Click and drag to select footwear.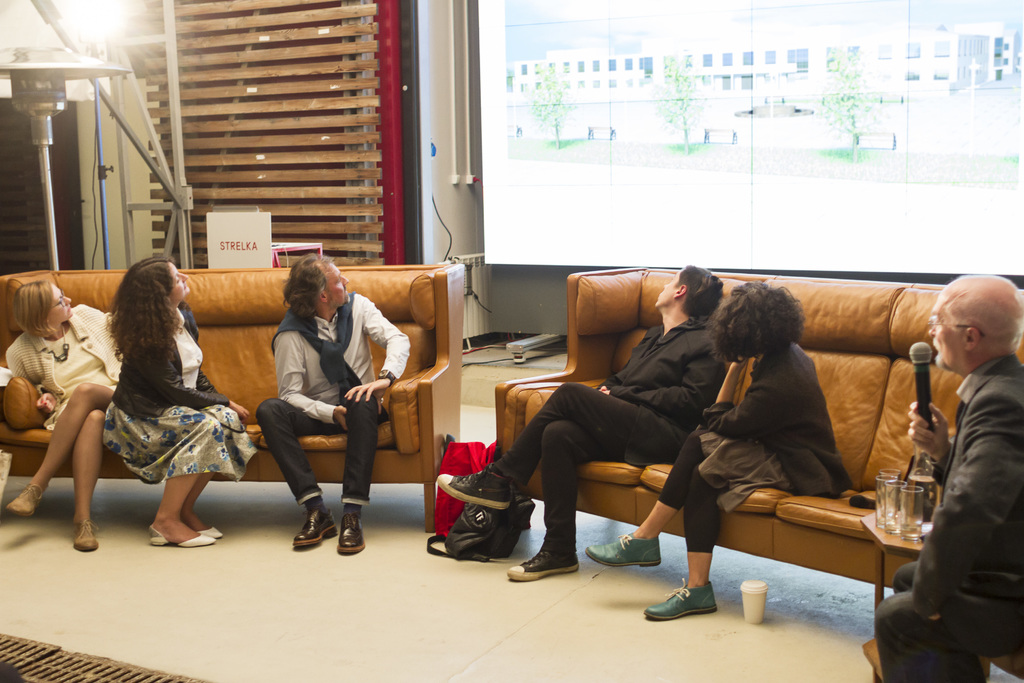
Selection: 433/470/511/508.
